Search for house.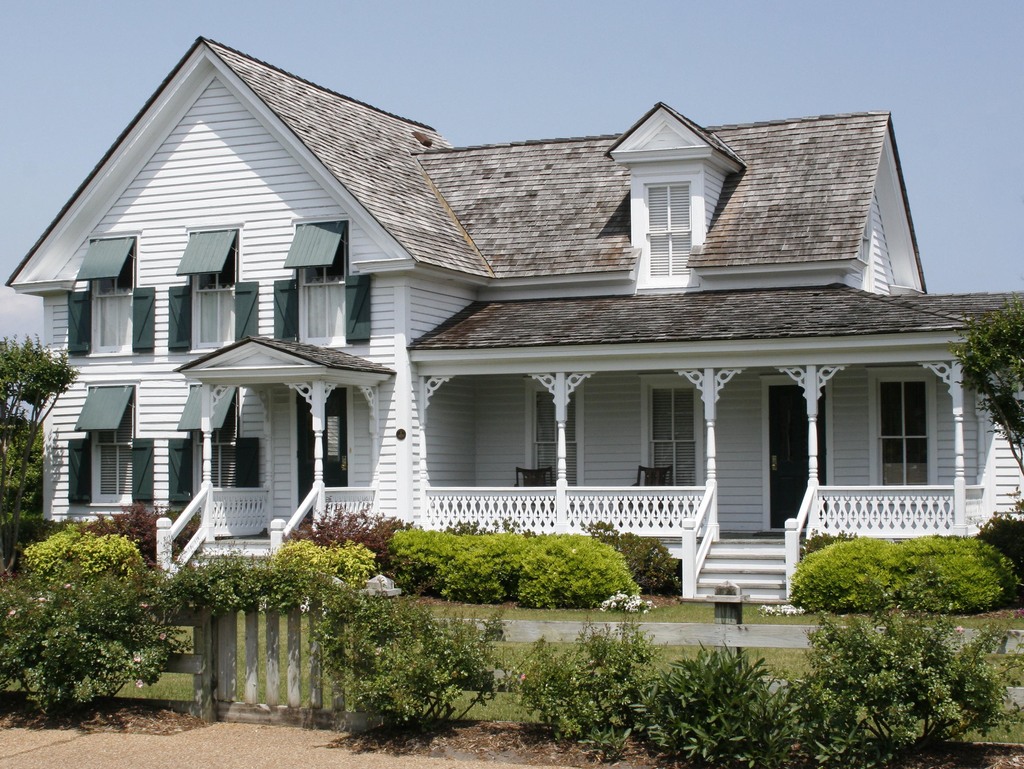
Found at select_region(4, 28, 1023, 752).
